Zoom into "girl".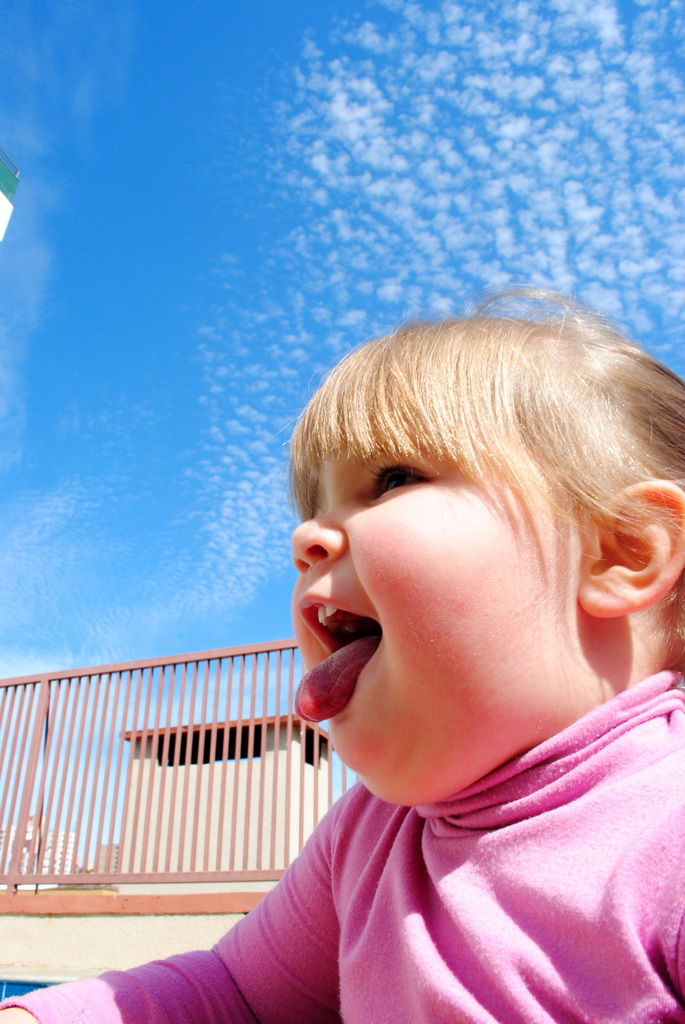
Zoom target: region(0, 284, 684, 1023).
